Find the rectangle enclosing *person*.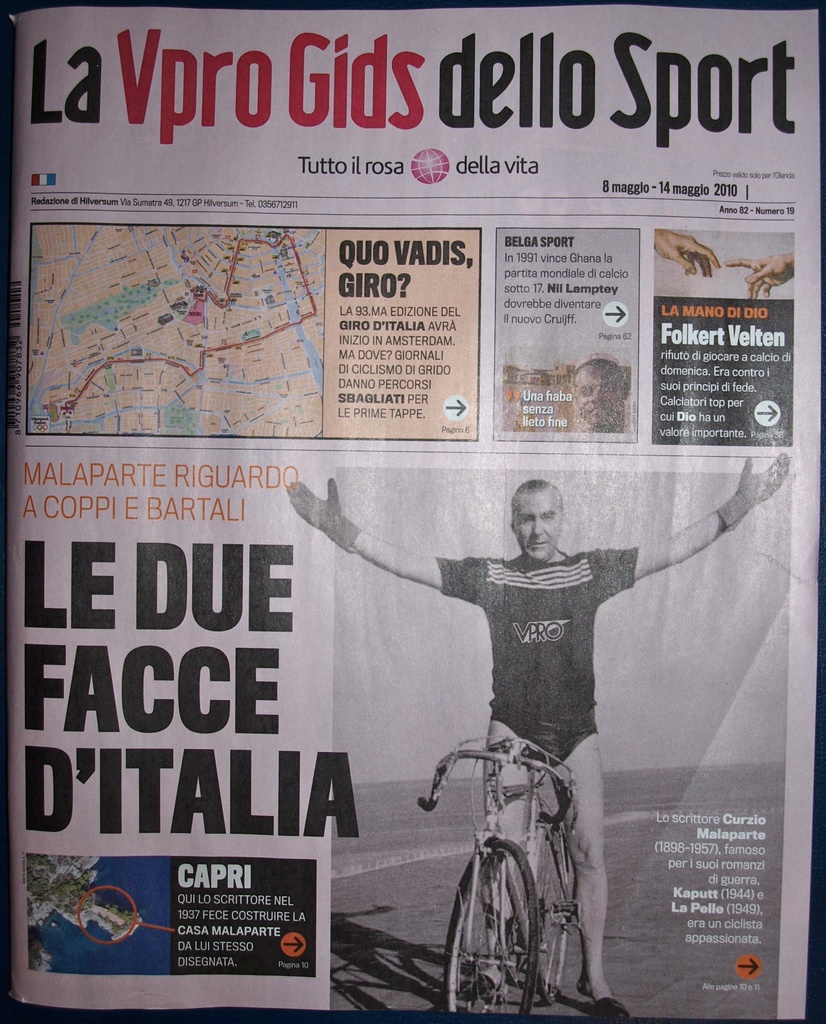
left=287, top=449, right=791, bottom=1023.
